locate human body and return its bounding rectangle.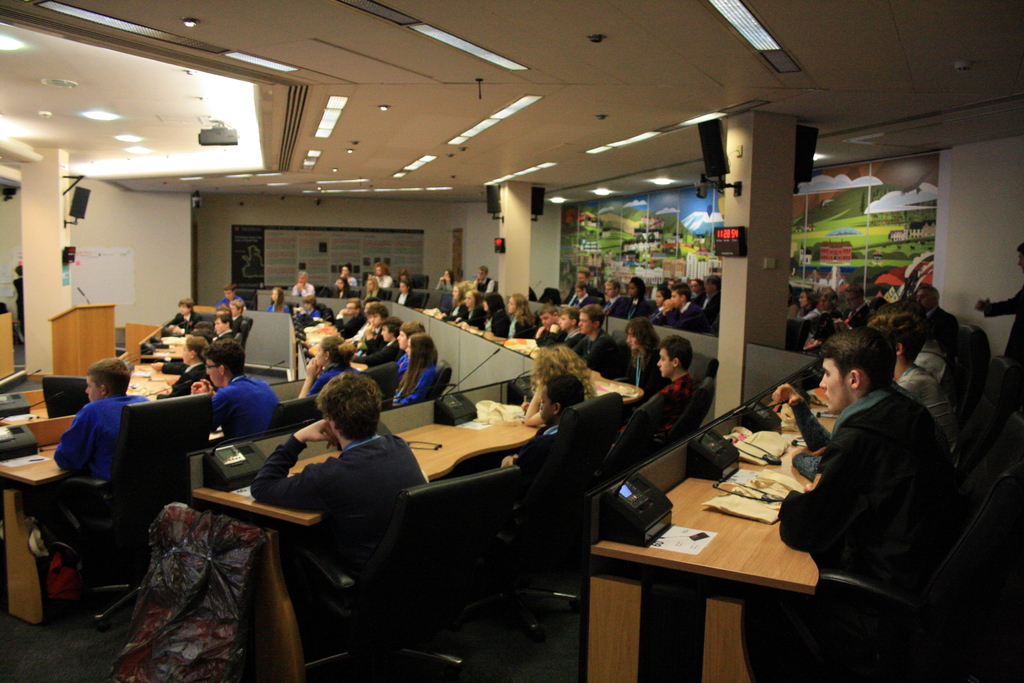
l=396, t=339, r=454, b=400.
